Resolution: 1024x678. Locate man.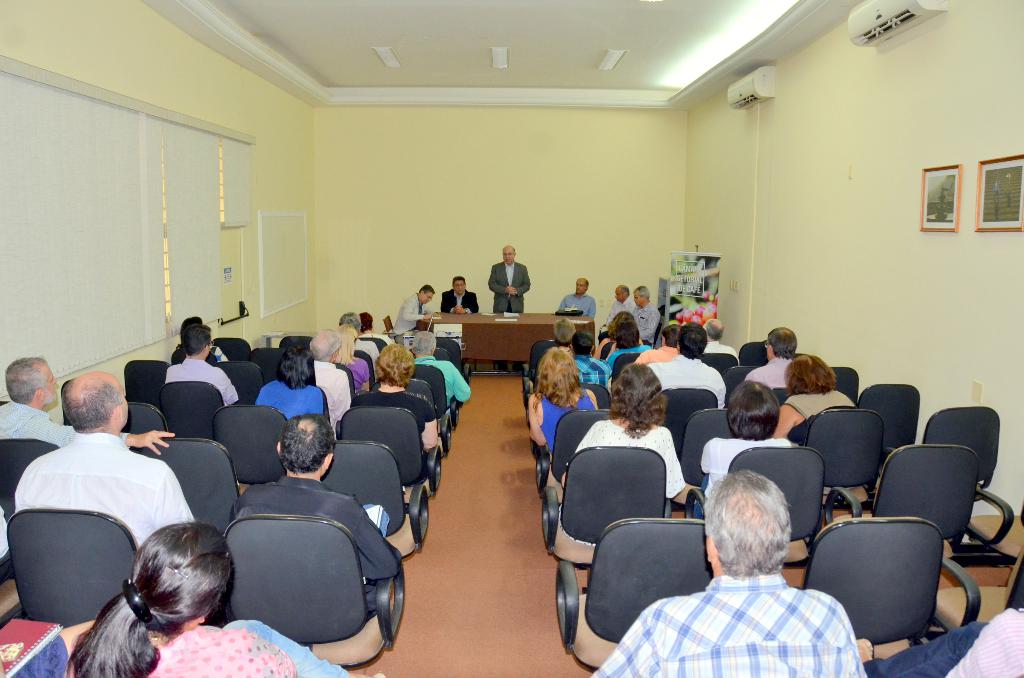
[x1=225, y1=417, x2=400, y2=622].
